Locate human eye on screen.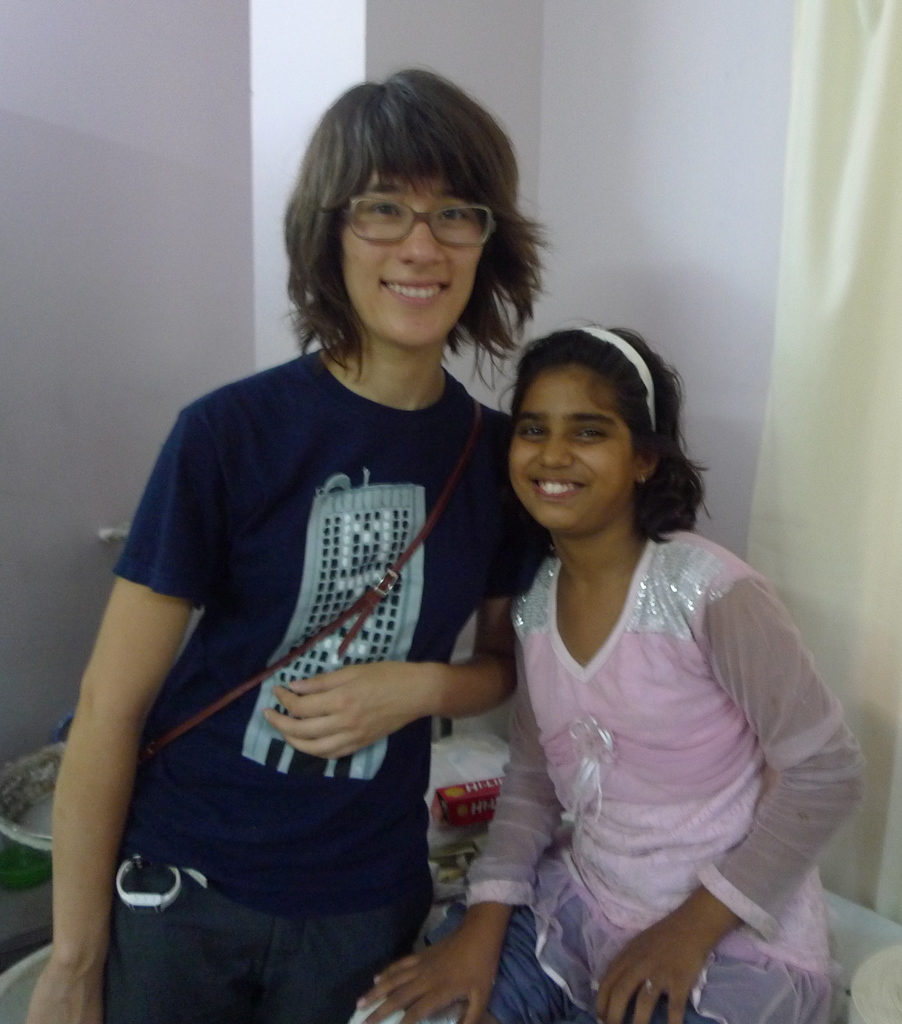
On screen at l=573, t=425, r=613, b=444.
